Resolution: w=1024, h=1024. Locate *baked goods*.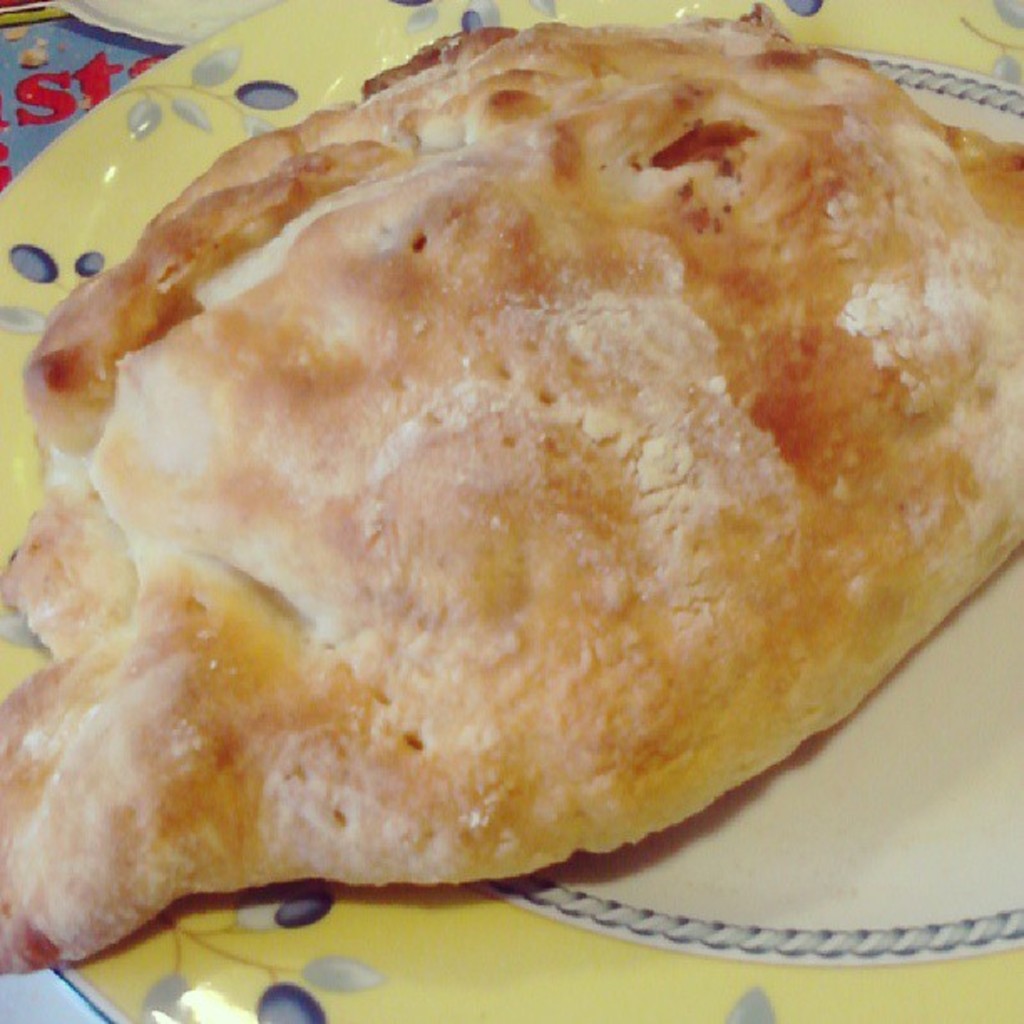
3:10:1023:954.
